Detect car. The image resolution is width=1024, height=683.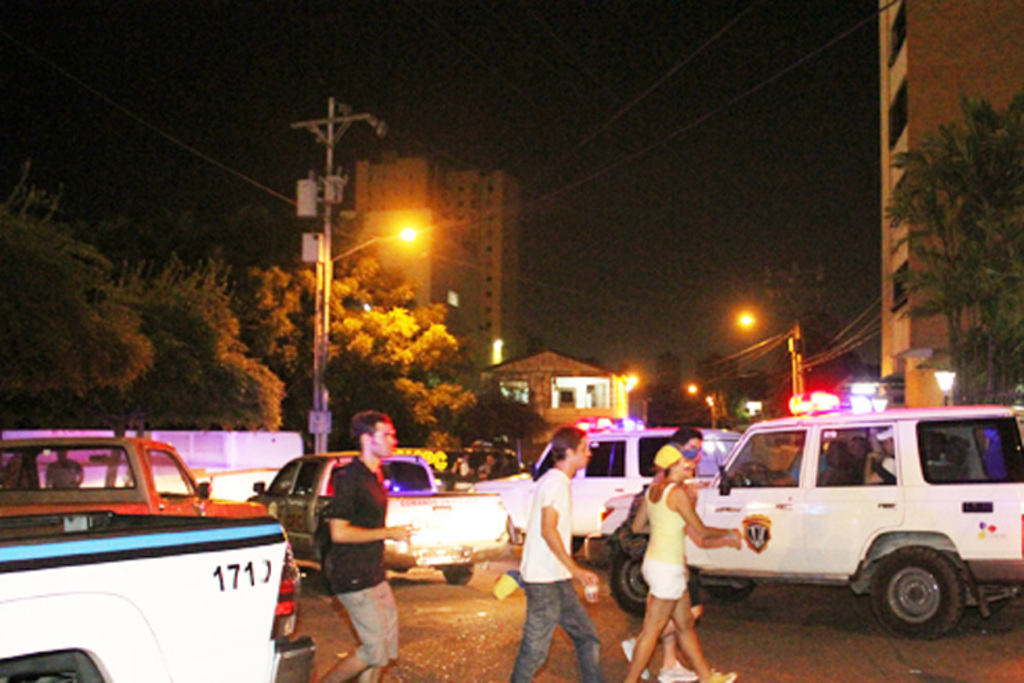
bbox=[0, 494, 326, 682].
